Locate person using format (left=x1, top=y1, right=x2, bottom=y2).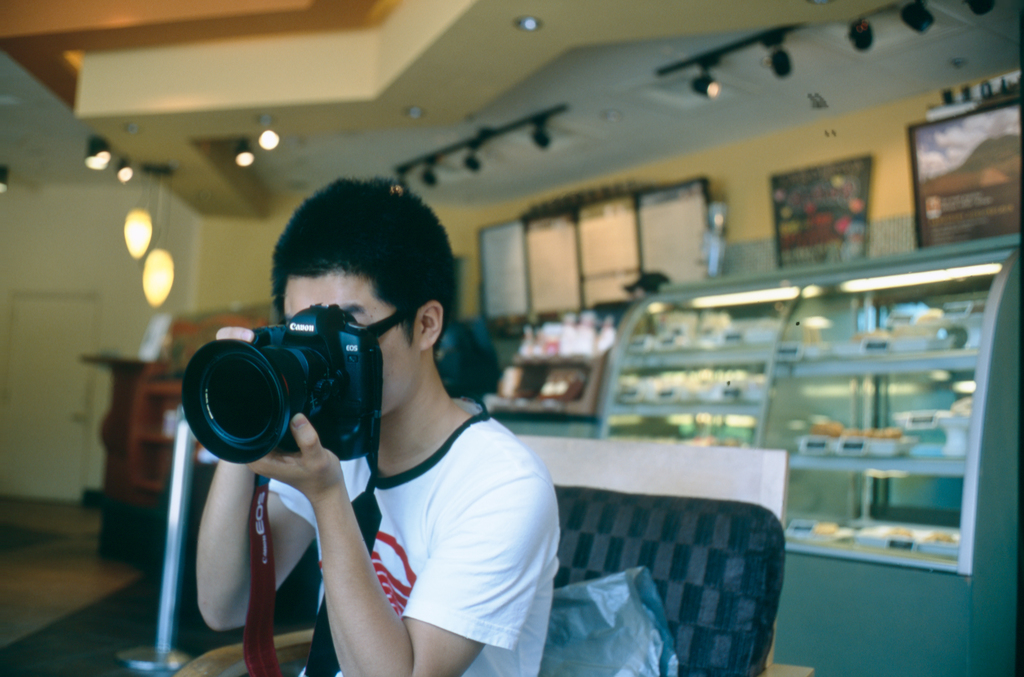
(left=195, top=170, right=565, bottom=676).
